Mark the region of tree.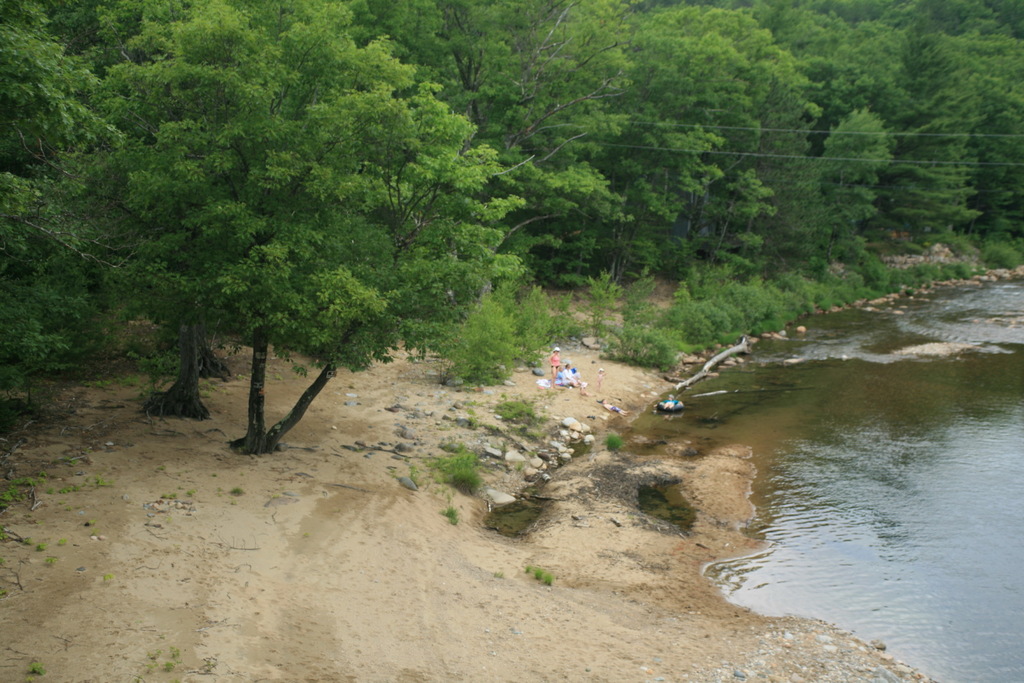
Region: (69,0,528,455).
